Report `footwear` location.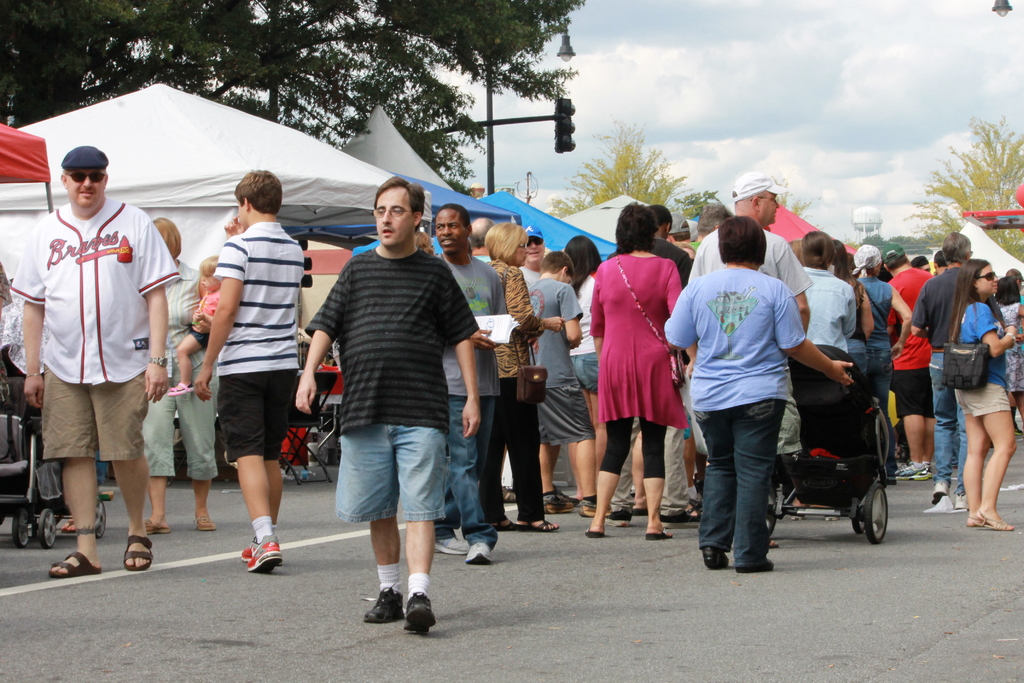
Report: locate(241, 546, 287, 562).
